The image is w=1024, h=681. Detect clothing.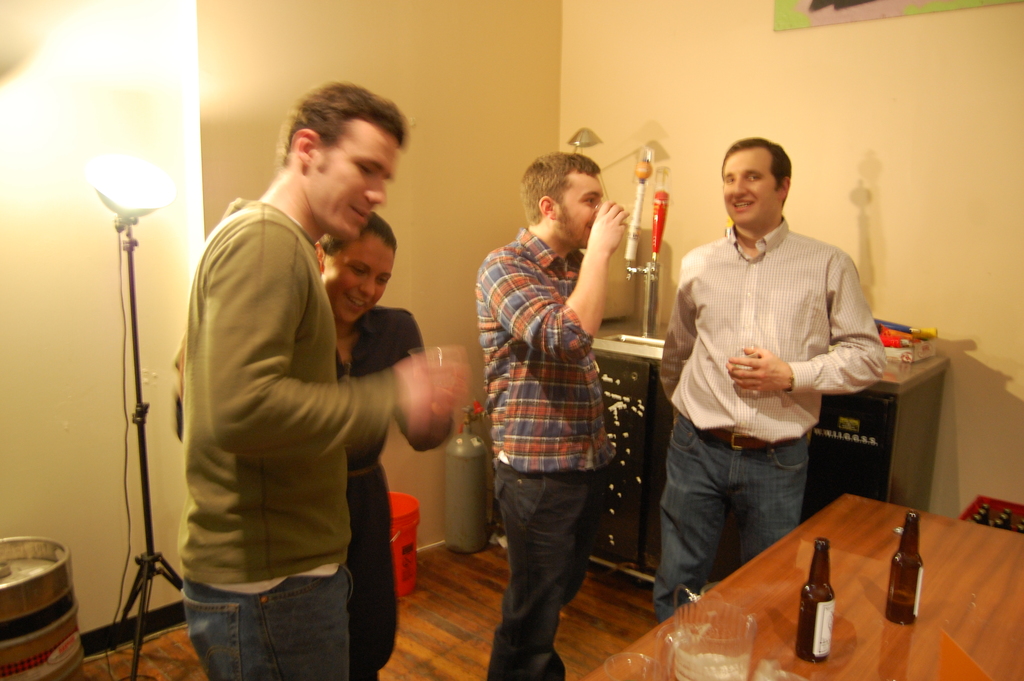
Detection: Rect(474, 226, 615, 680).
